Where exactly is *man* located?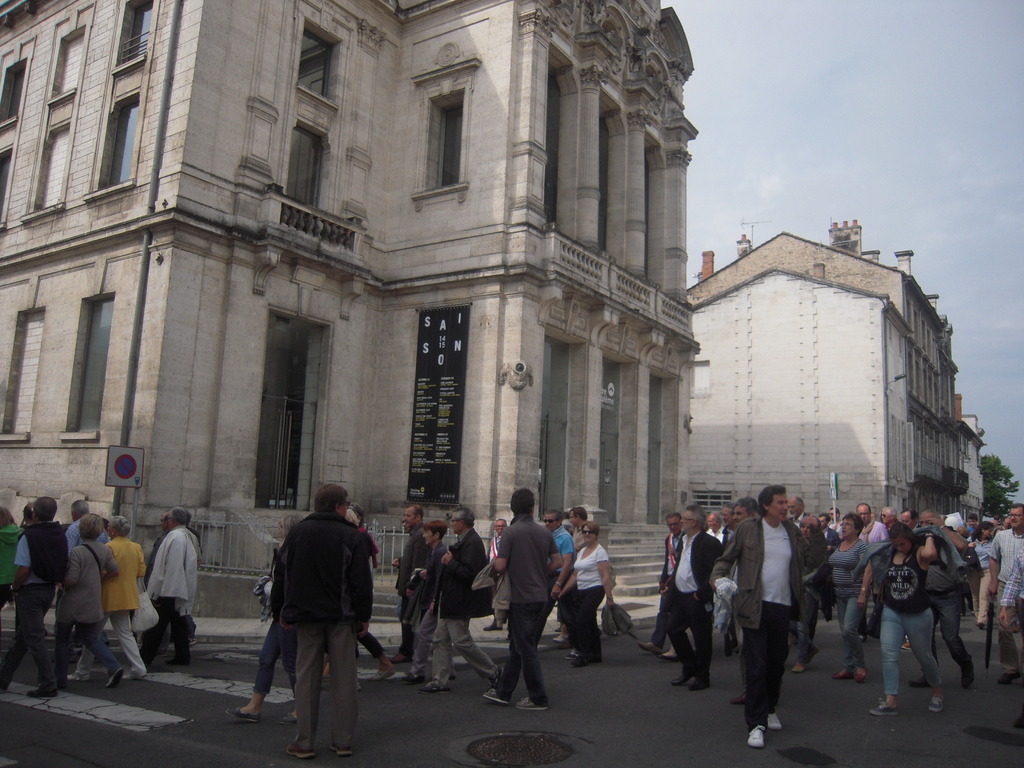
Its bounding box is [x1=735, y1=496, x2=759, y2=524].
